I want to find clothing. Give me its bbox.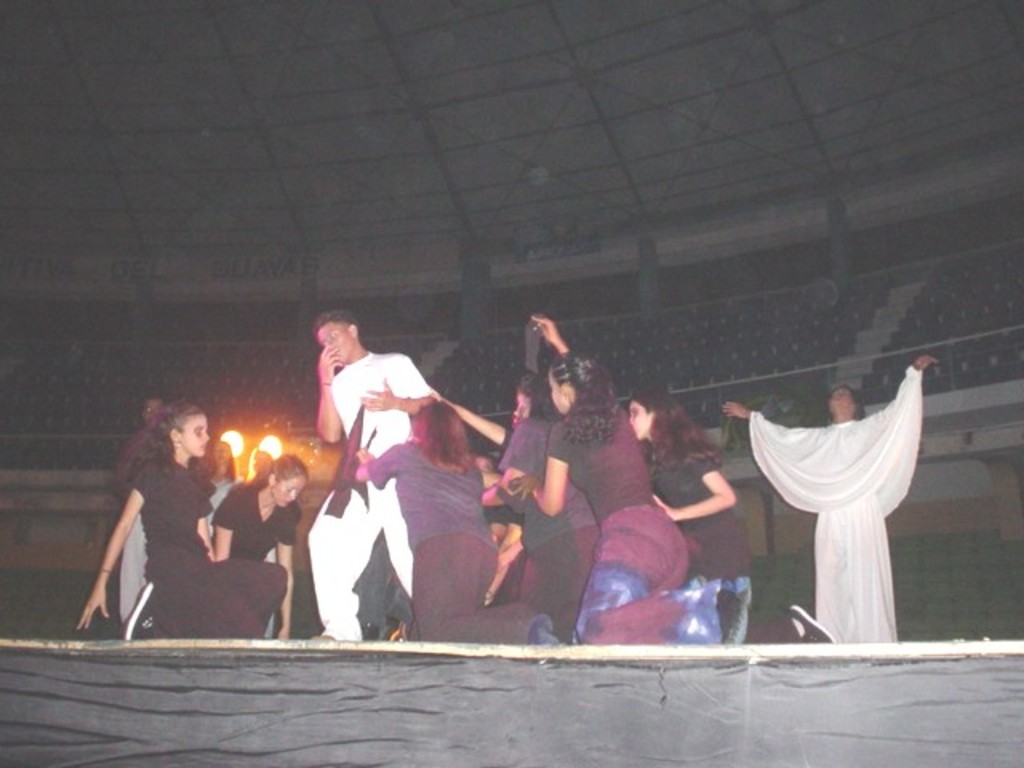
{"left": 739, "top": 370, "right": 925, "bottom": 643}.
